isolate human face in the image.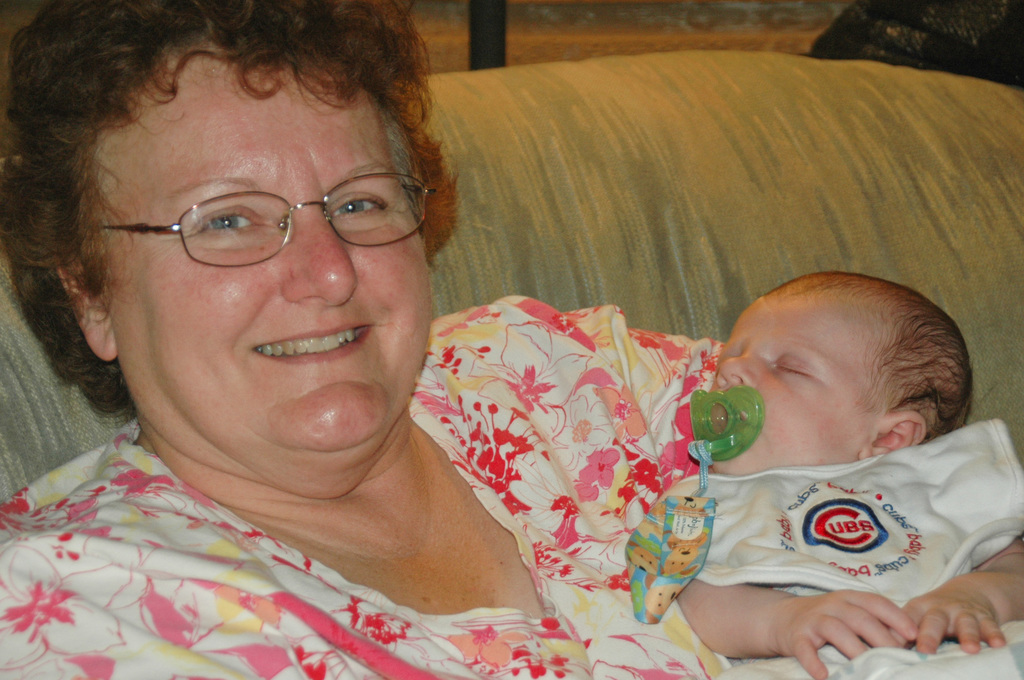
Isolated region: {"left": 109, "top": 55, "right": 431, "bottom": 457}.
